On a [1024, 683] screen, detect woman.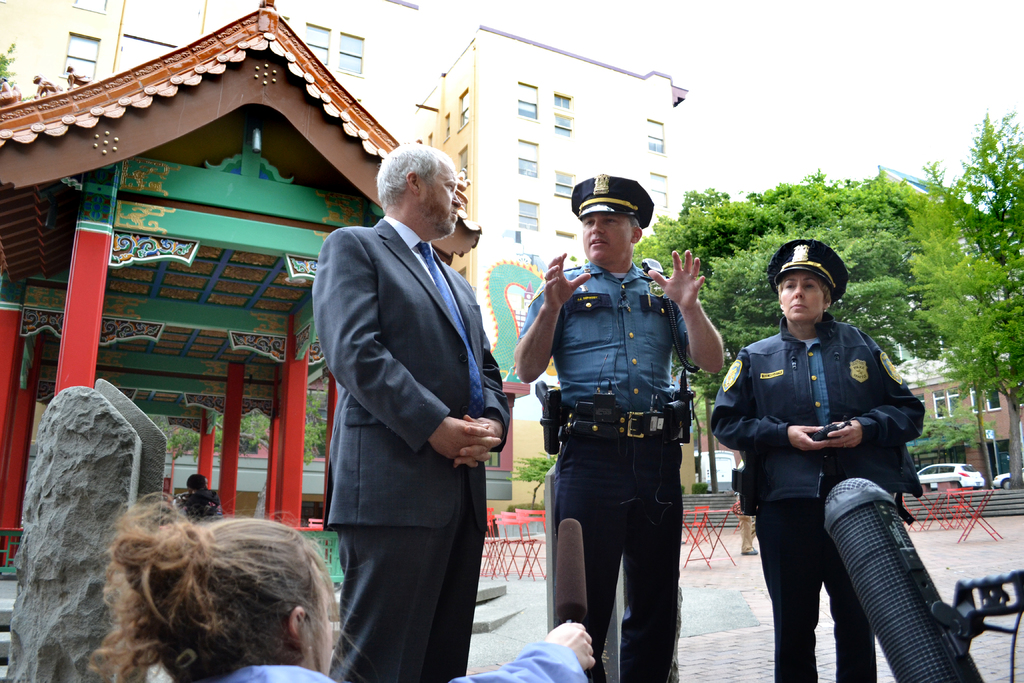
Rect(705, 235, 927, 682).
